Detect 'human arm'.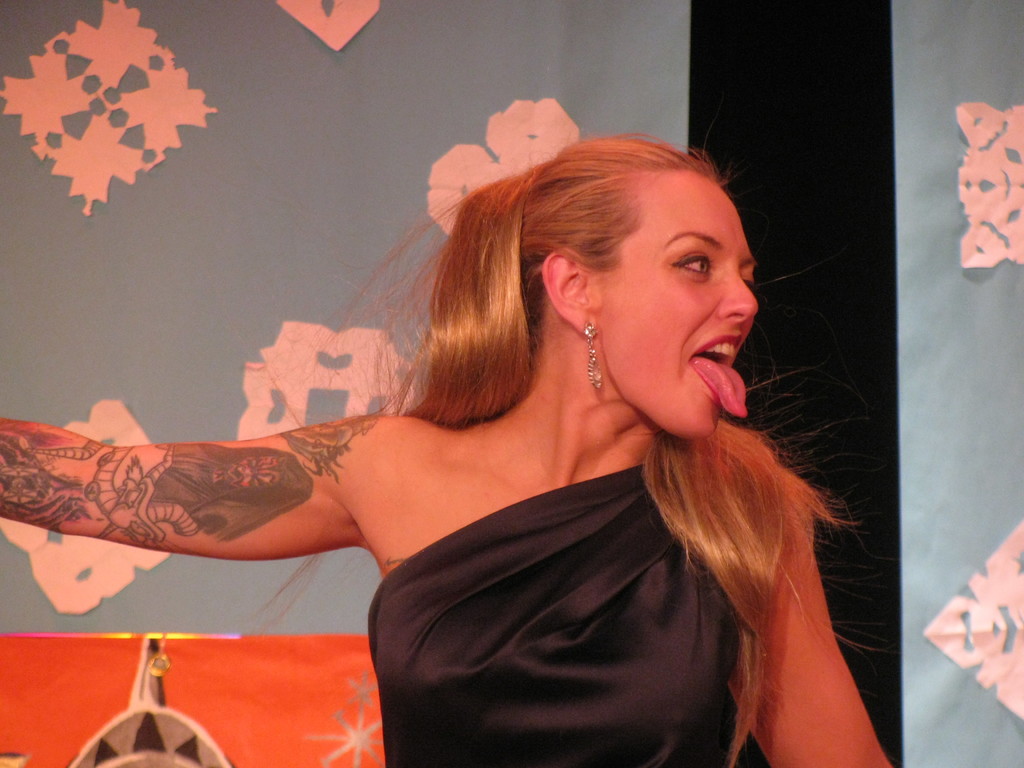
Detected at pyautogui.locateOnScreen(737, 521, 892, 767).
